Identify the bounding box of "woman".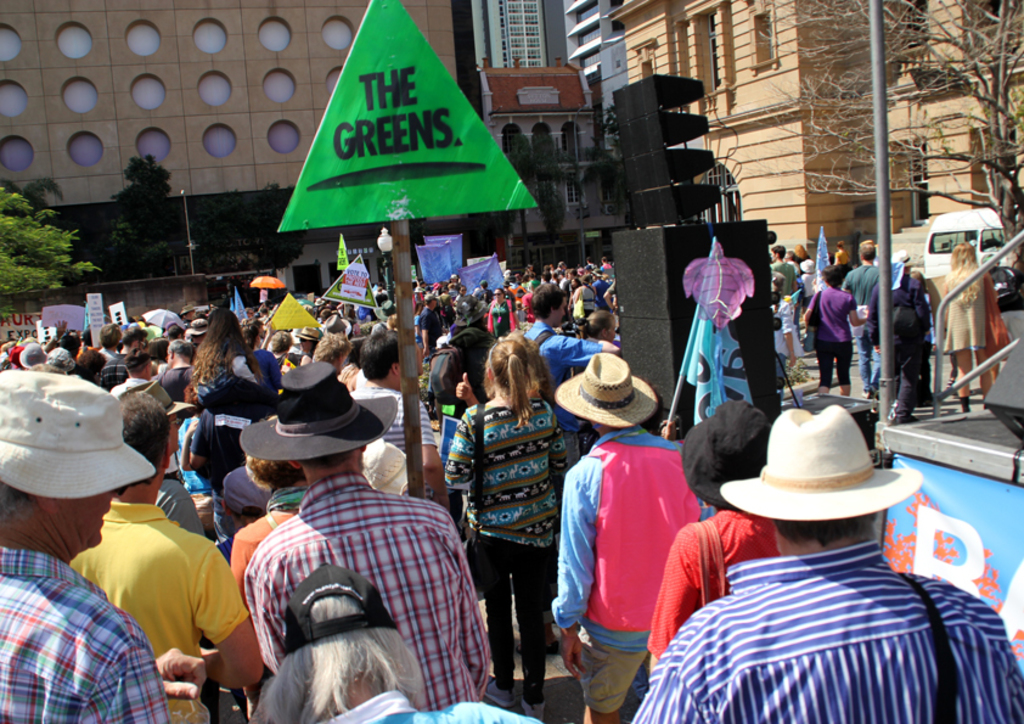
(489,290,514,342).
